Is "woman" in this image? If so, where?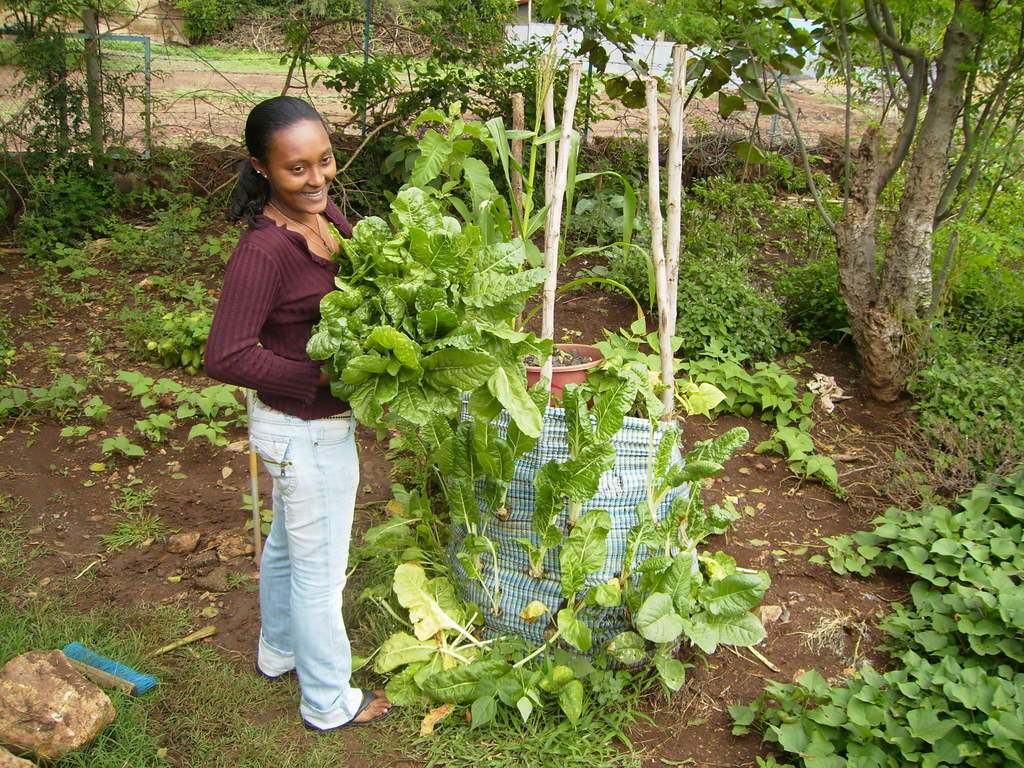
Yes, at rect(205, 83, 381, 723).
